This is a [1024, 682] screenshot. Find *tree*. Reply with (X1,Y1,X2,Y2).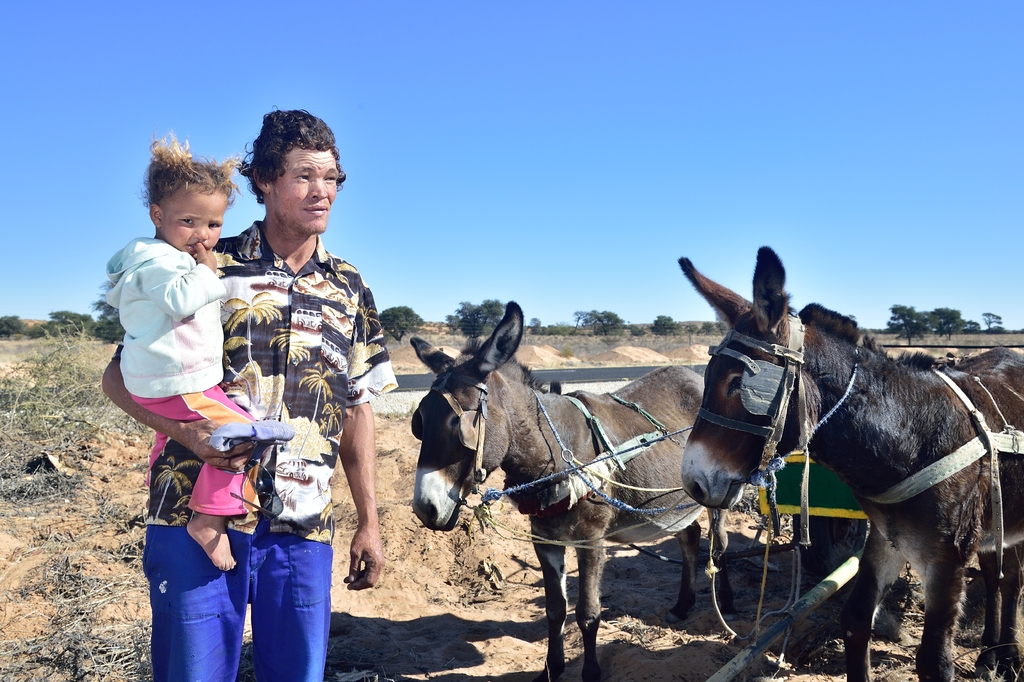
(376,305,427,342).
